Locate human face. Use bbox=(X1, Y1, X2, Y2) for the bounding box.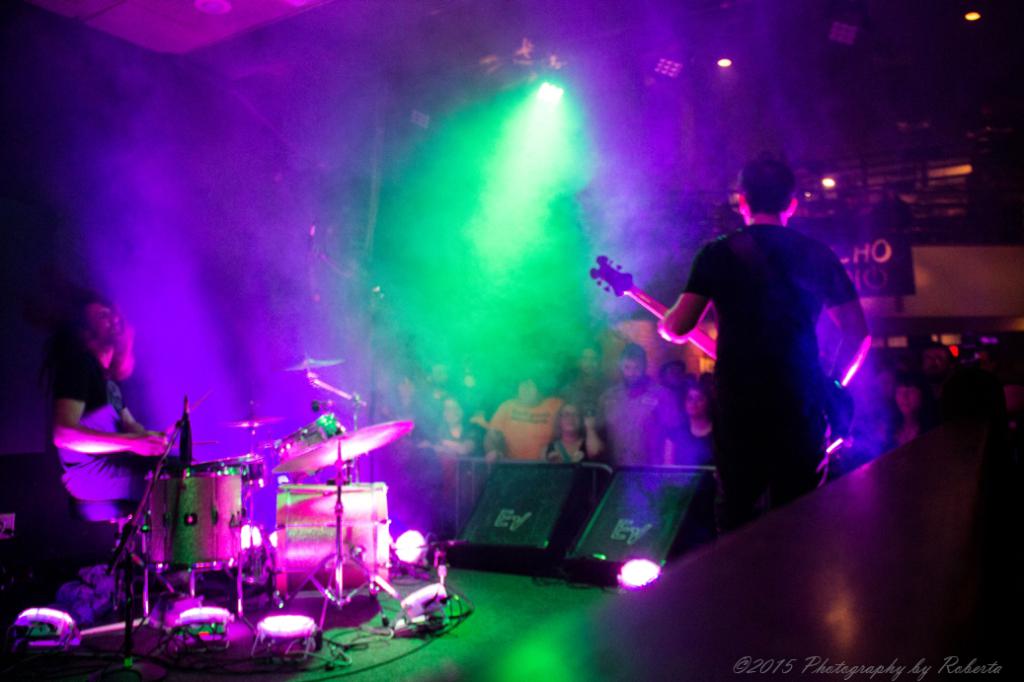
bbox=(560, 409, 583, 435).
